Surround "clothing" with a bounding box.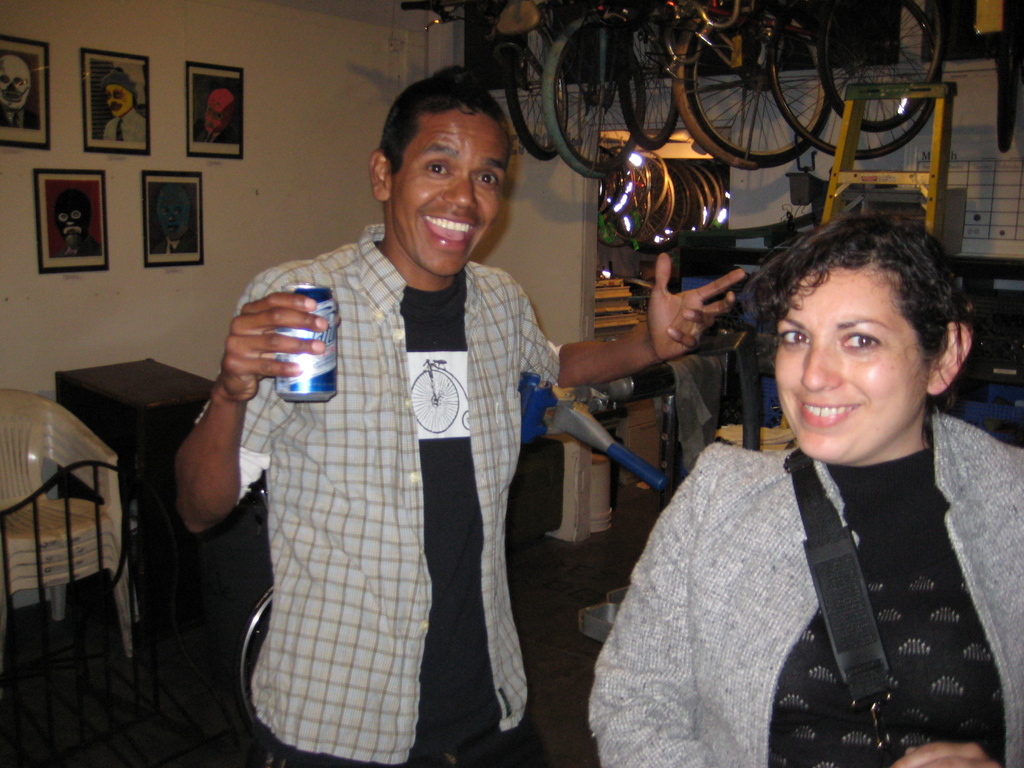
(100,111,145,141).
